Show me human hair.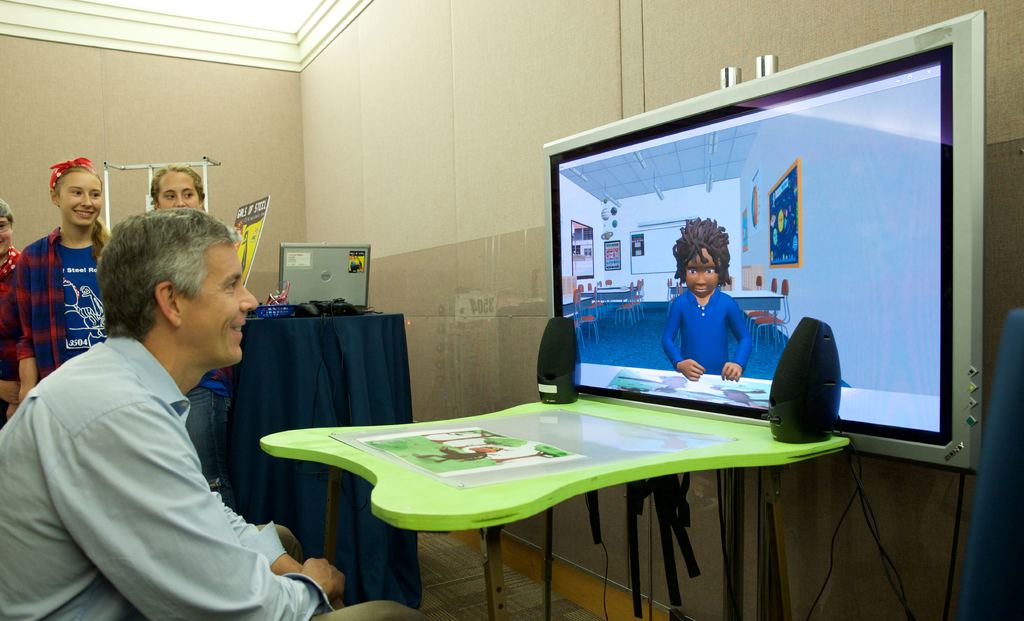
human hair is here: bbox(149, 158, 208, 200).
